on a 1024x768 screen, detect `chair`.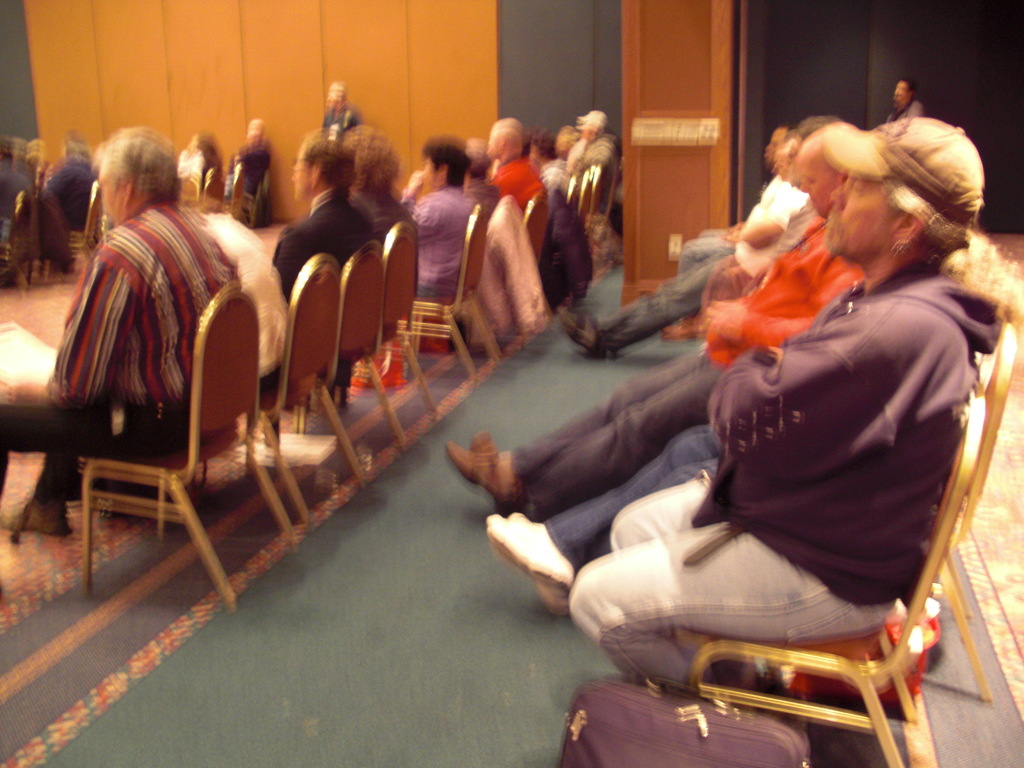
(196, 252, 366, 524).
